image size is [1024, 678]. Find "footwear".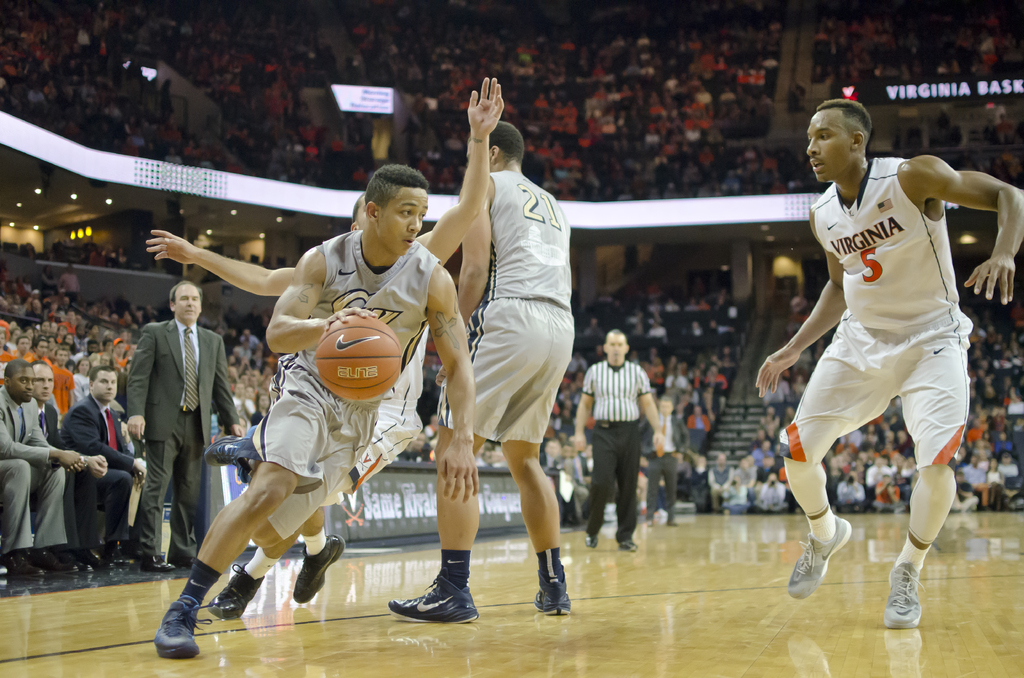
<box>4,549,43,577</box>.
